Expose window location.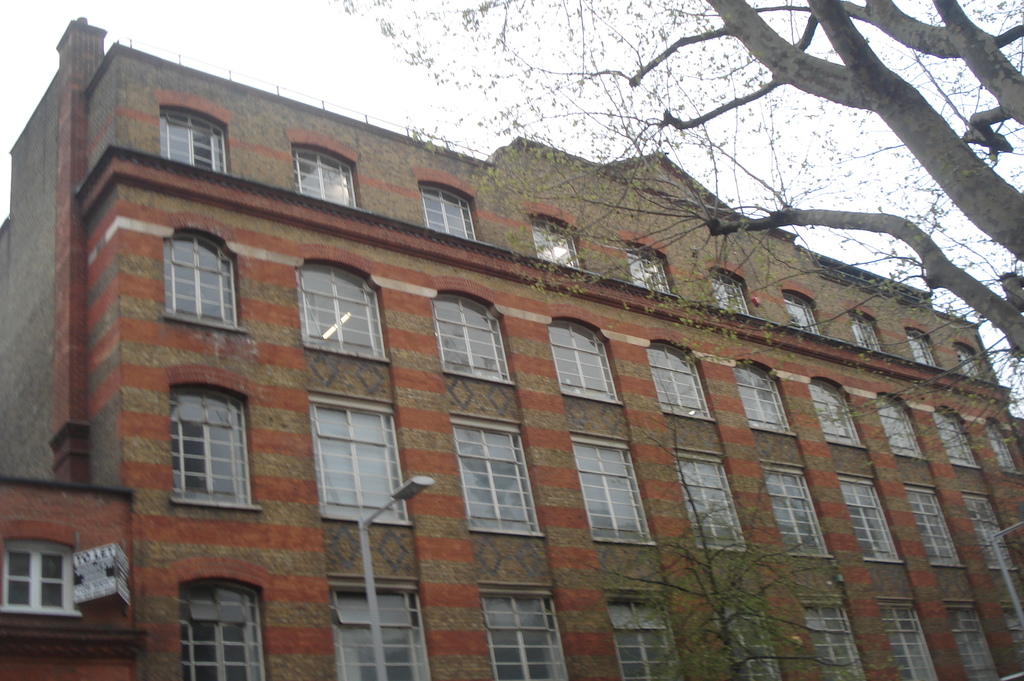
Exposed at box=[711, 269, 750, 319].
